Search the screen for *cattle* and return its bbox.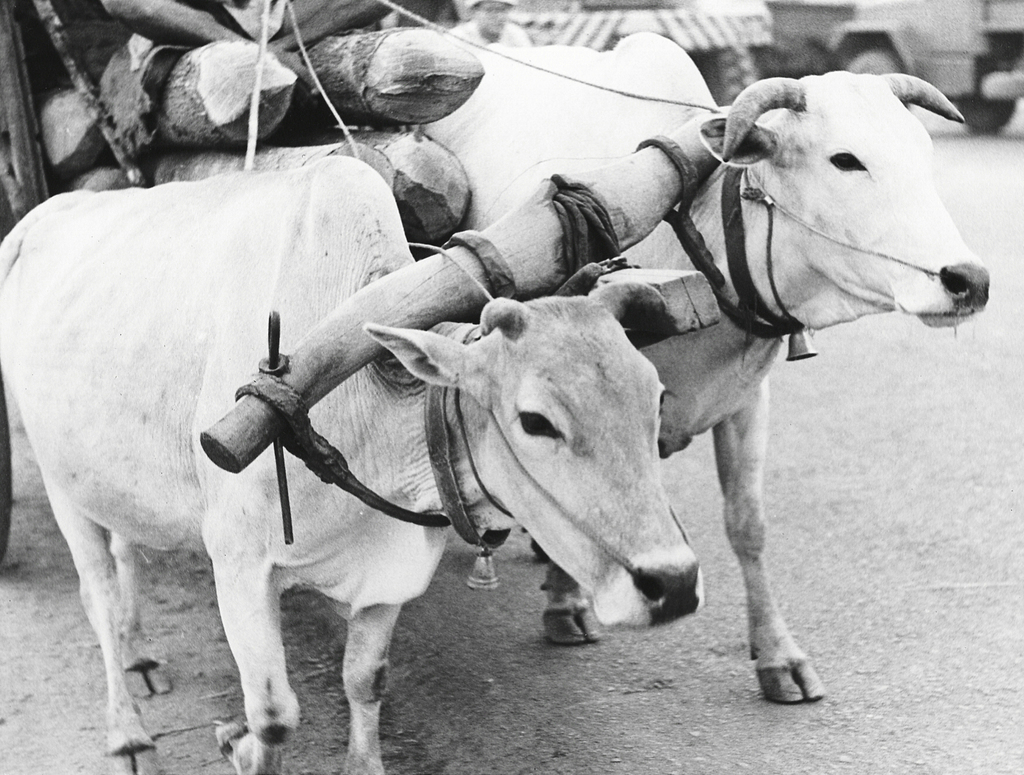
Found: pyautogui.locateOnScreen(0, 151, 705, 774).
